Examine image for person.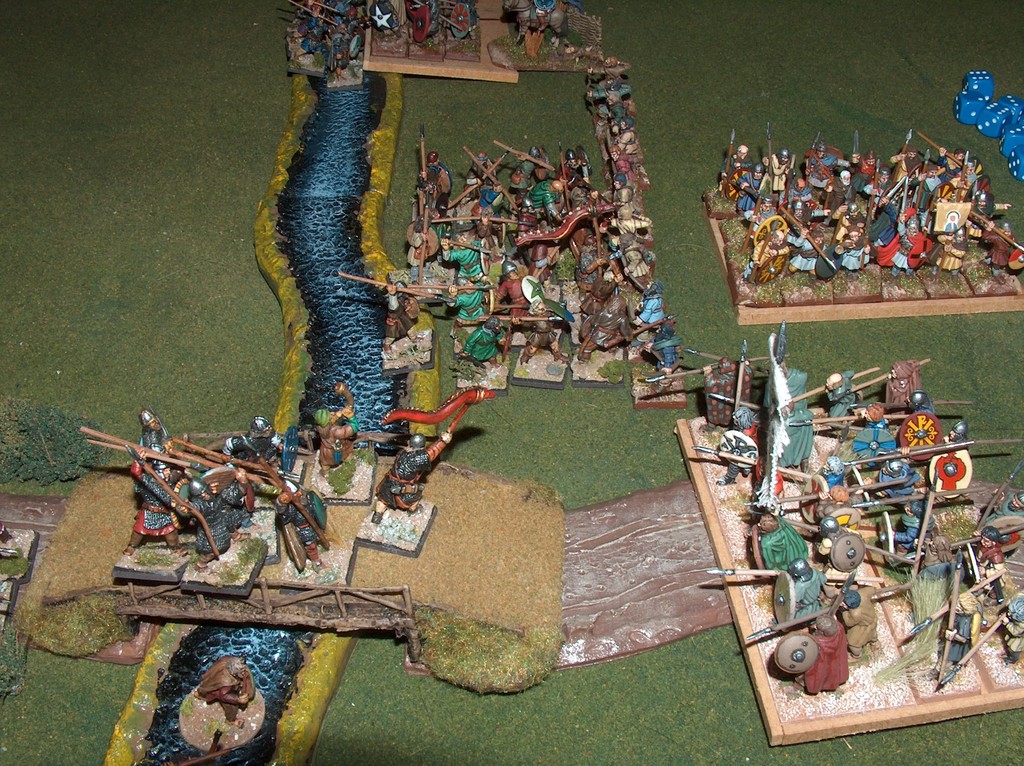
Examination result: {"x1": 510, "y1": 0, "x2": 562, "y2": 41}.
